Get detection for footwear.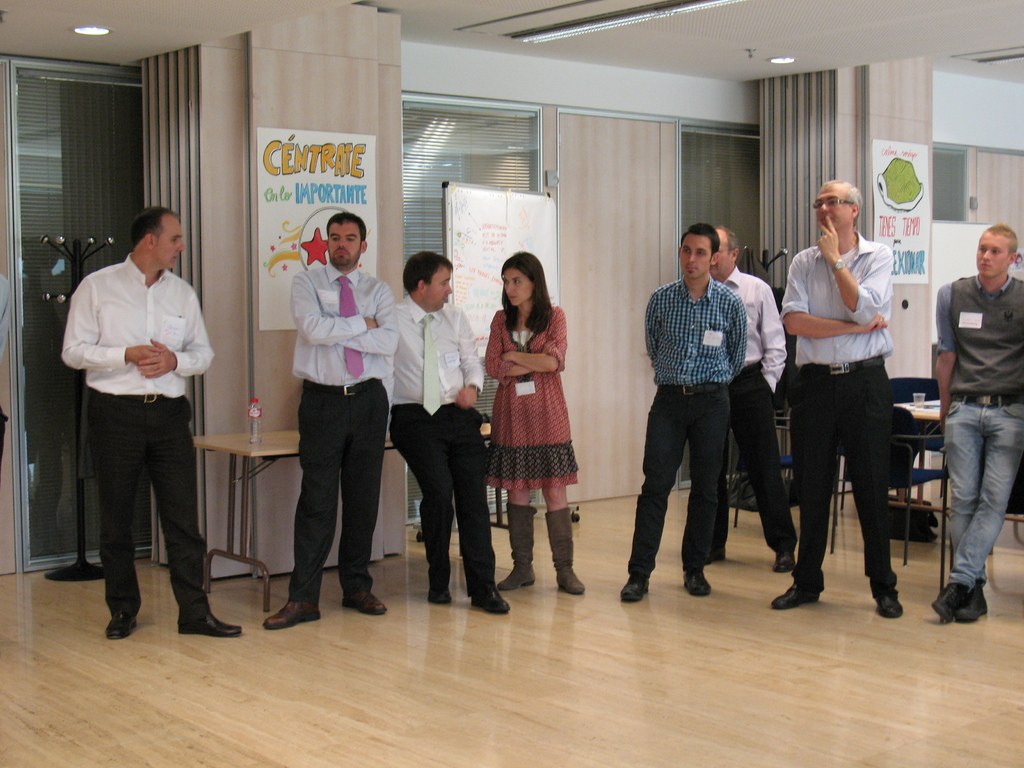
Detection: <box>174,598,240,638</box>.
